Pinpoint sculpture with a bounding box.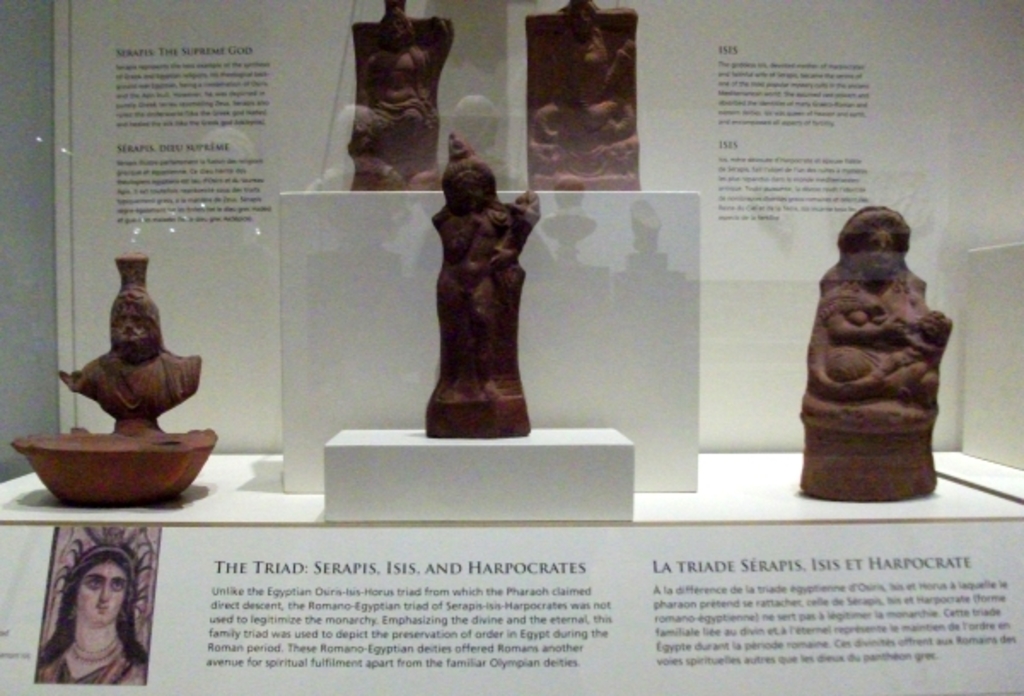
region(519, 0, 643, 194).
